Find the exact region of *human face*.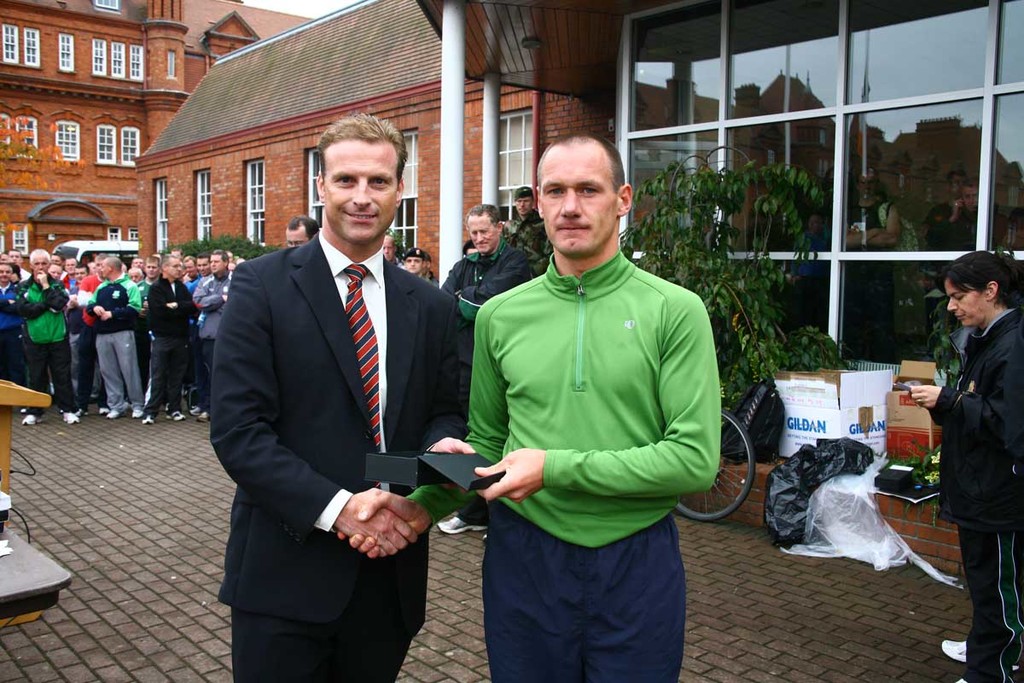
Exact region: Rect(65, 260, 73, 276).
